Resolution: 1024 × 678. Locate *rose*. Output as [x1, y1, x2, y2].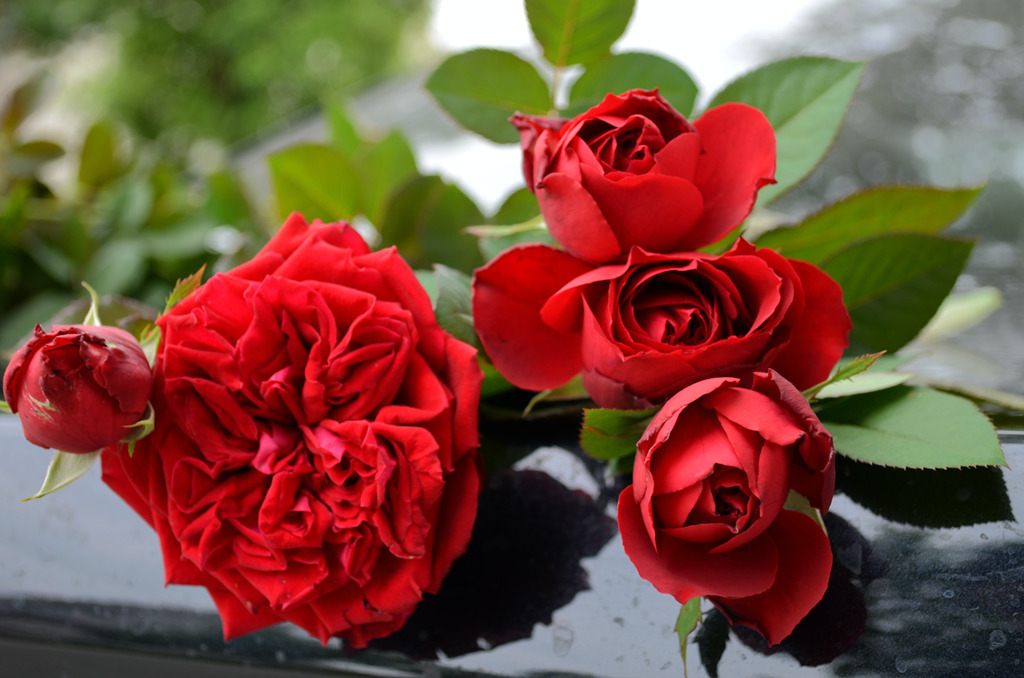
[614, 368, 840, 654].
